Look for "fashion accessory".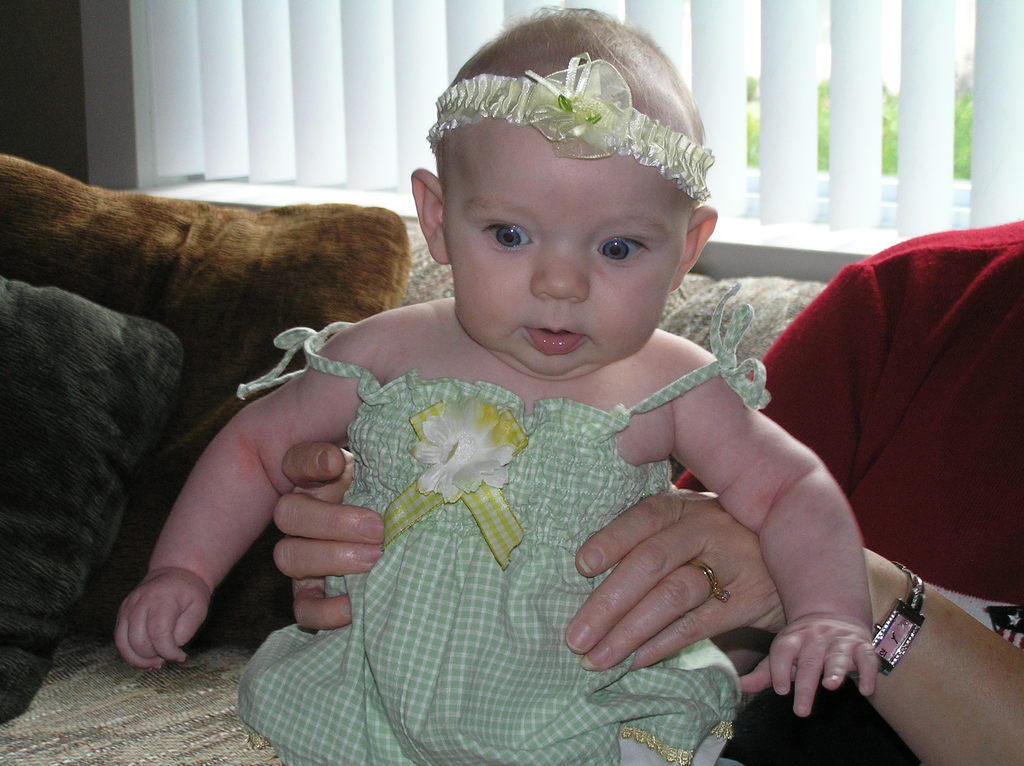
Found: box=[850, 563, 927, 684].
